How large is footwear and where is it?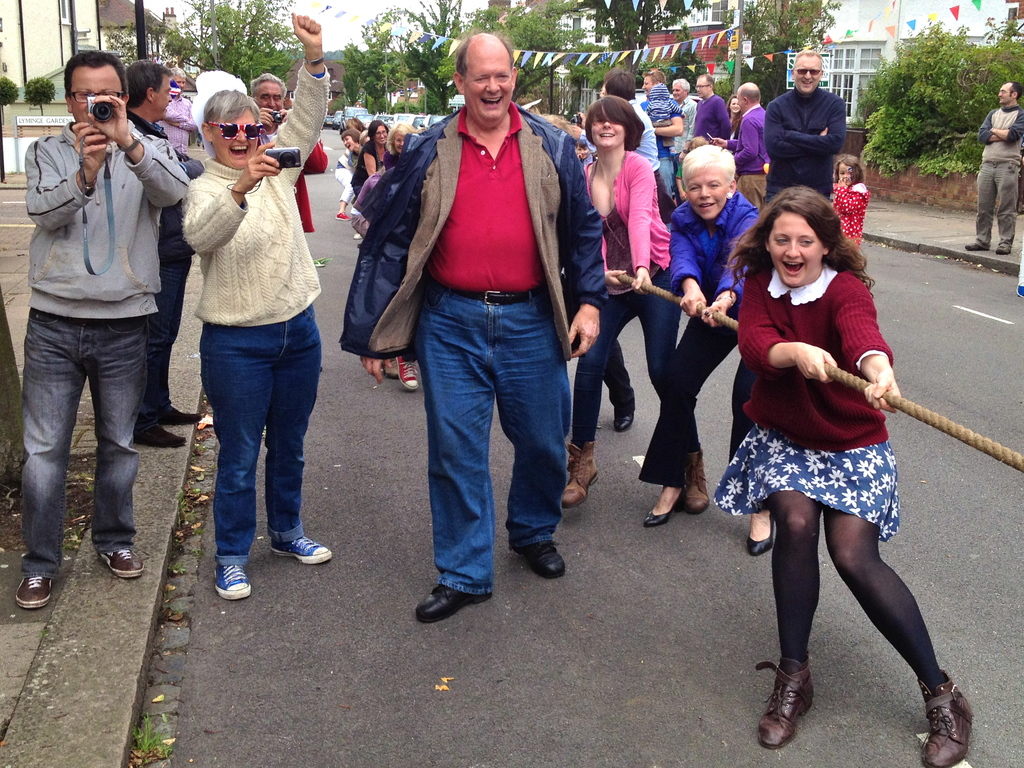
Bounding box: Rect(641, 484, 687, 527).
